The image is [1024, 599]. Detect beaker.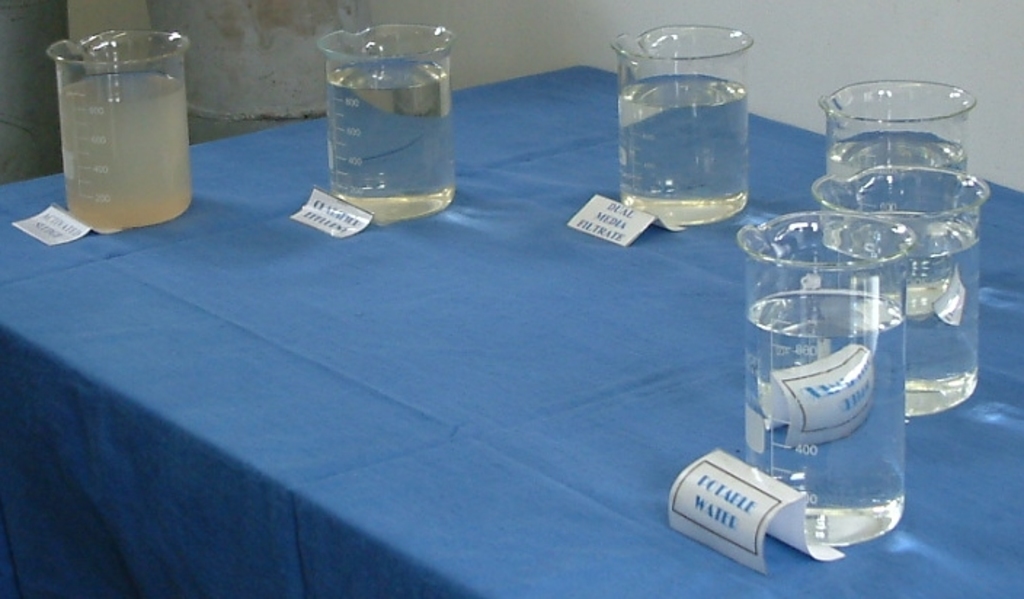
Detection: [319, 23, 455, 224].
